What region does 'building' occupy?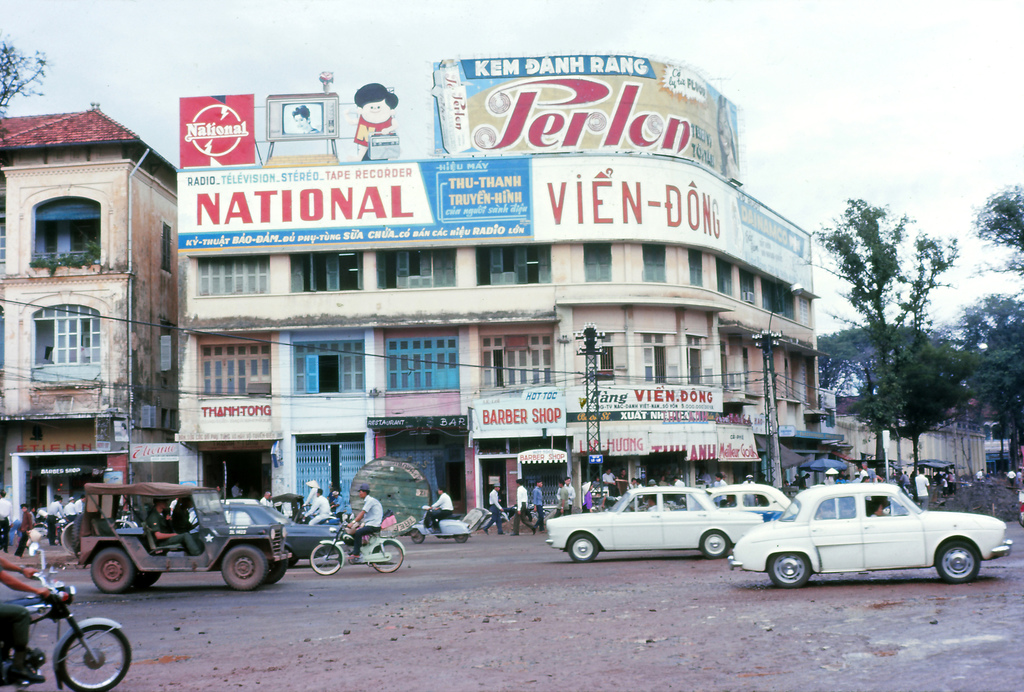
[left=168, top=49, right=827, bottom=519].
